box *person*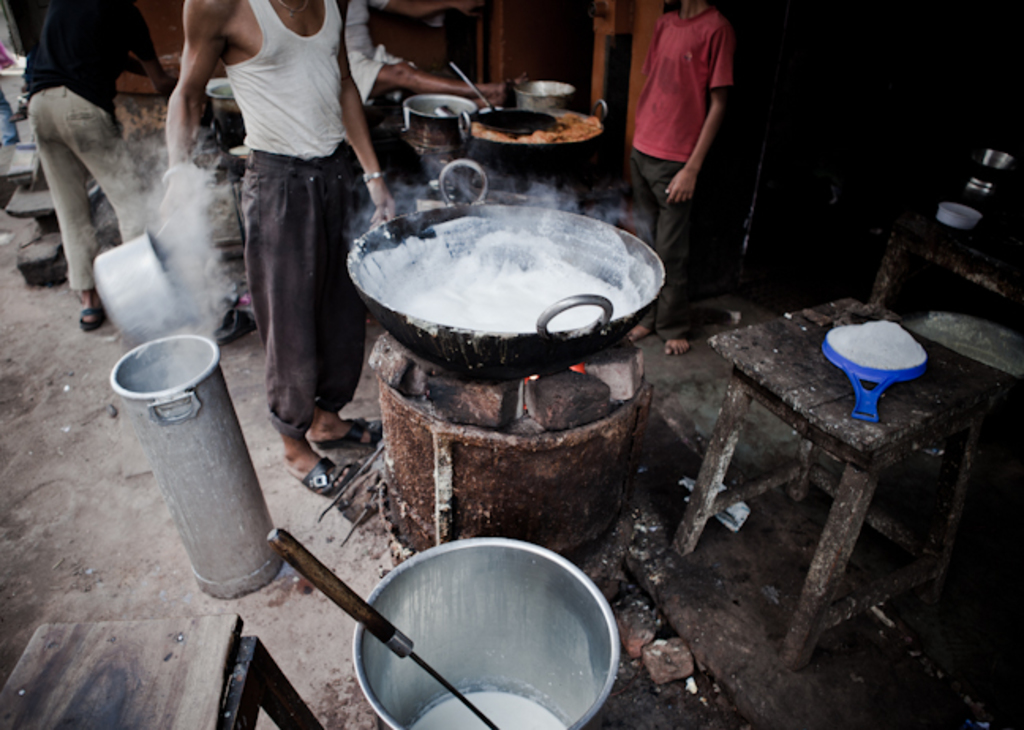
(x1=626, y1=0, x2=738, y2=356)
